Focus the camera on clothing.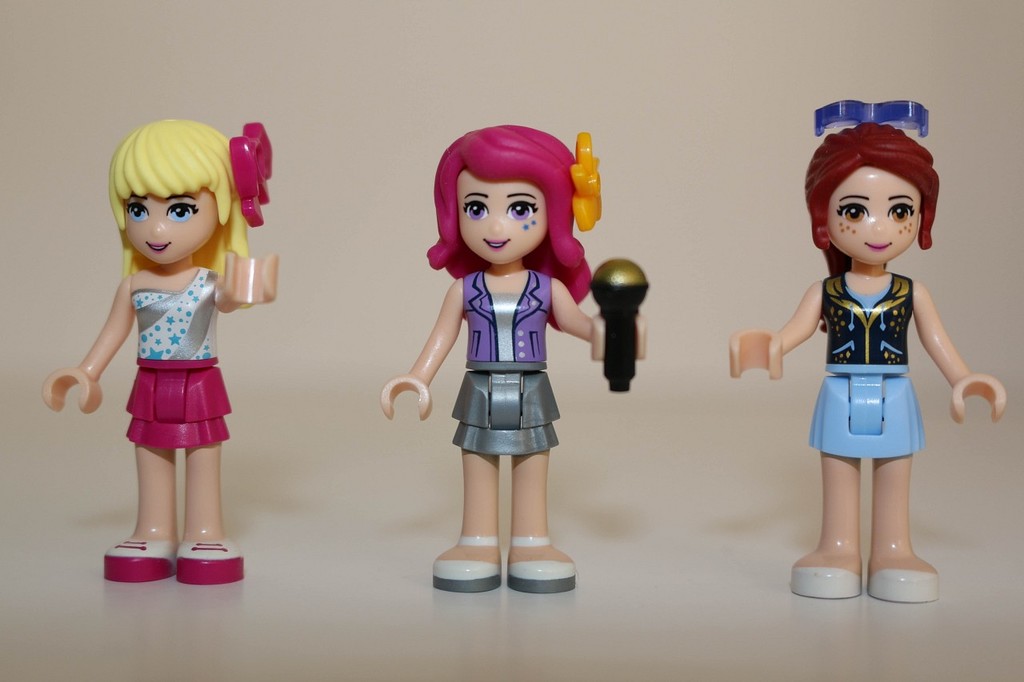
Focus region: bbox=(128, 271, 228, 450).
